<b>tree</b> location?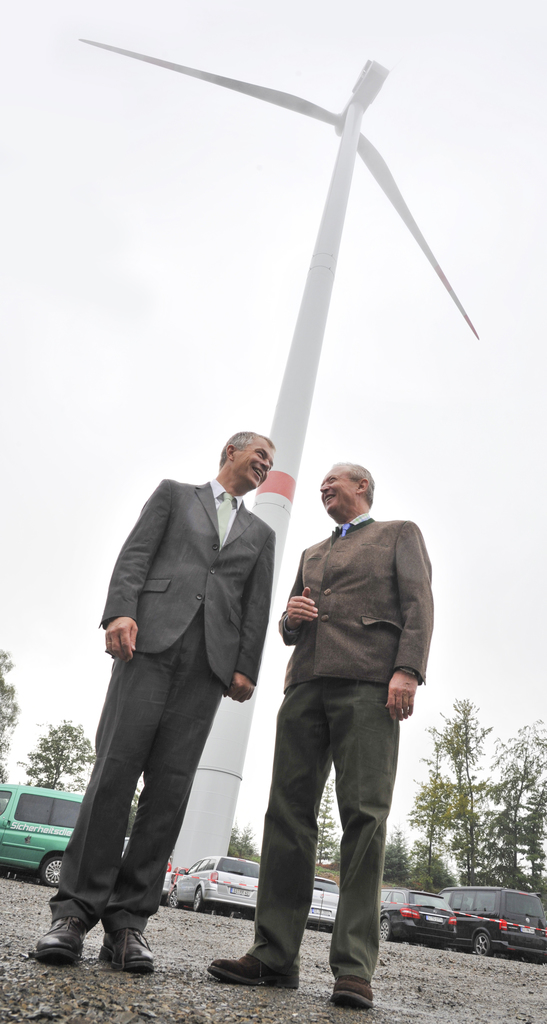
x1=309, y1=783, x2=341, y2=872
